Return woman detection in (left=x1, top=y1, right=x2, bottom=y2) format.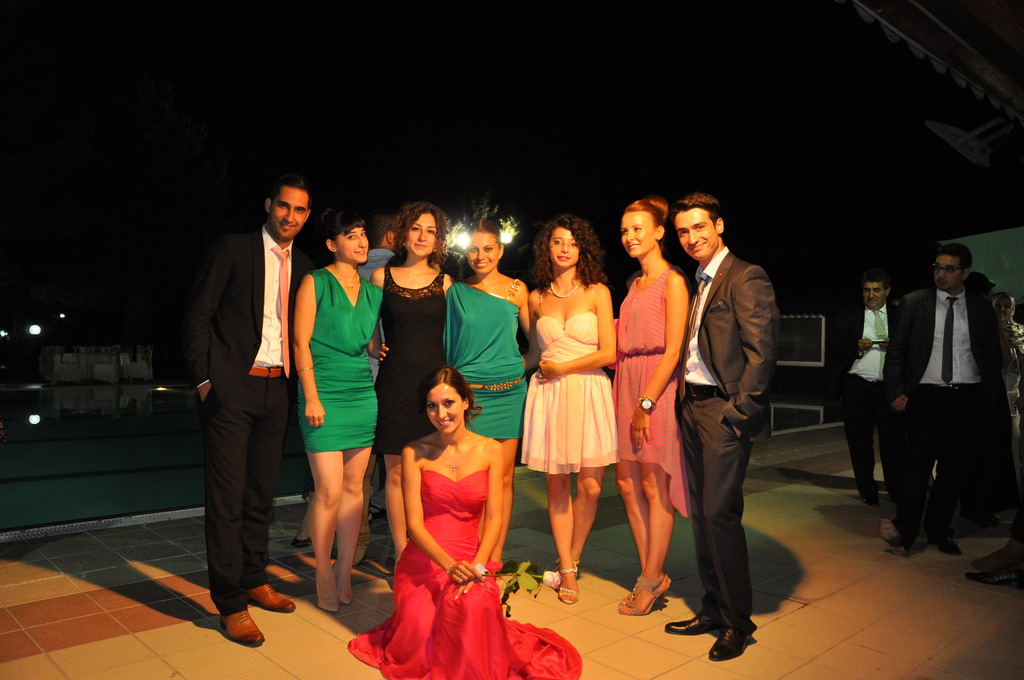
(left=292, top=208, right=381, bottom=617).
